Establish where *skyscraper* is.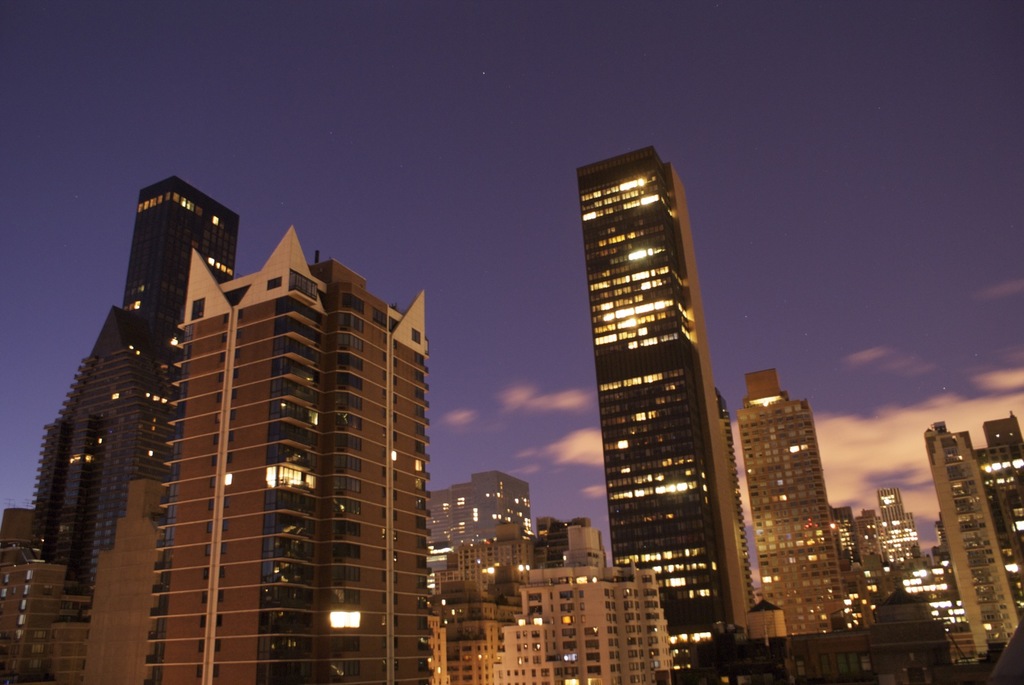
Established at 930,422,1006,679.
